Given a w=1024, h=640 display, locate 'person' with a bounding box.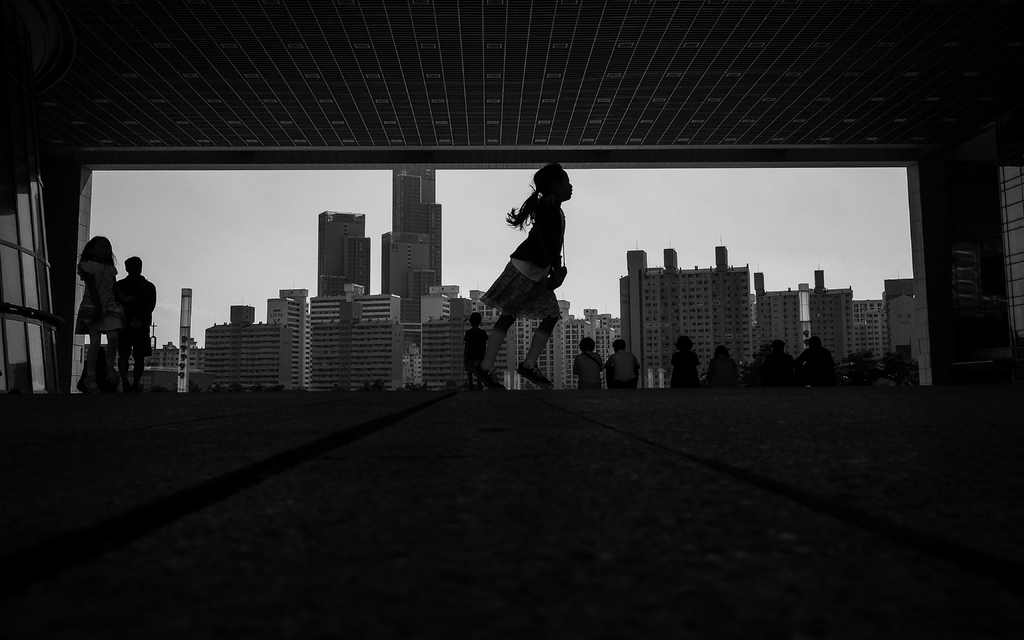
Located: 120,253,150,384.
